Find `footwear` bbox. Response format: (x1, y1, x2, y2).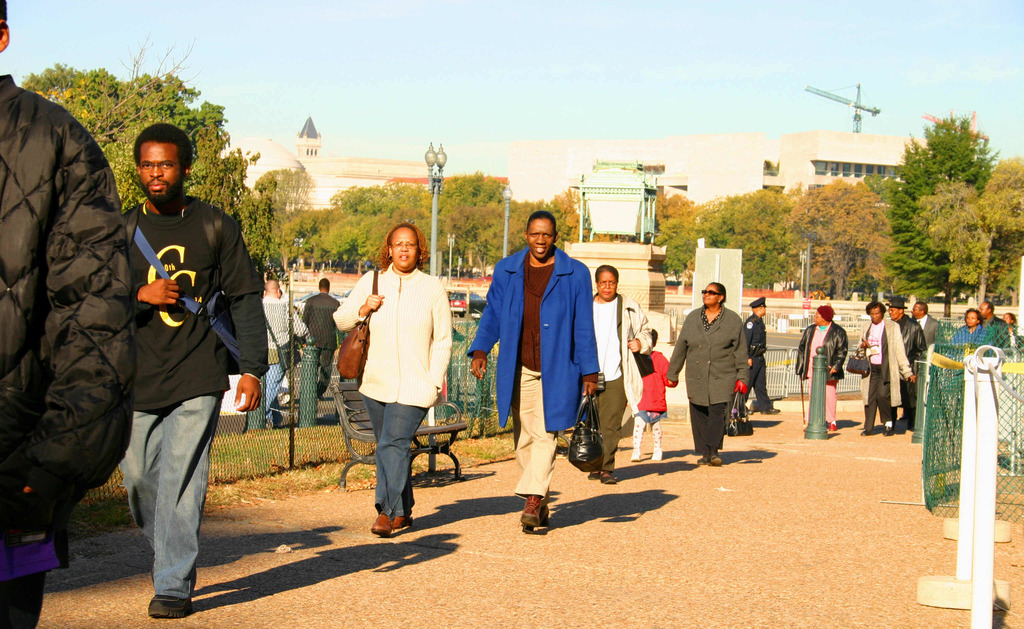
(588, 470, 600, 480).
